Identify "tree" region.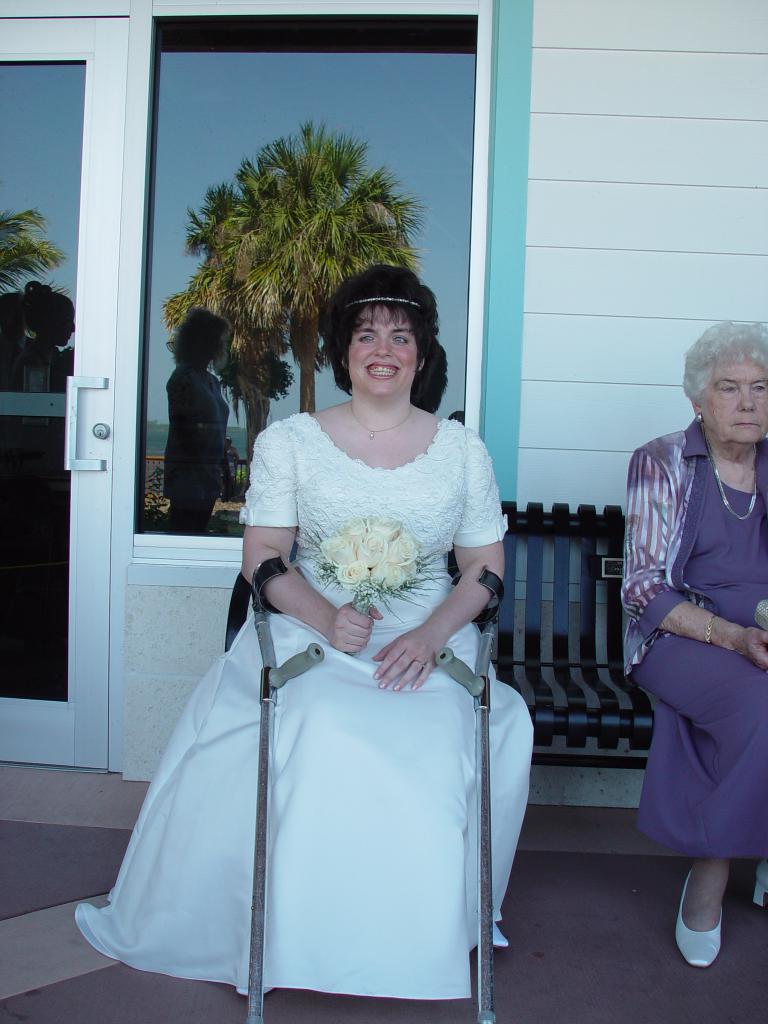
Region: 159,102,443,435.
